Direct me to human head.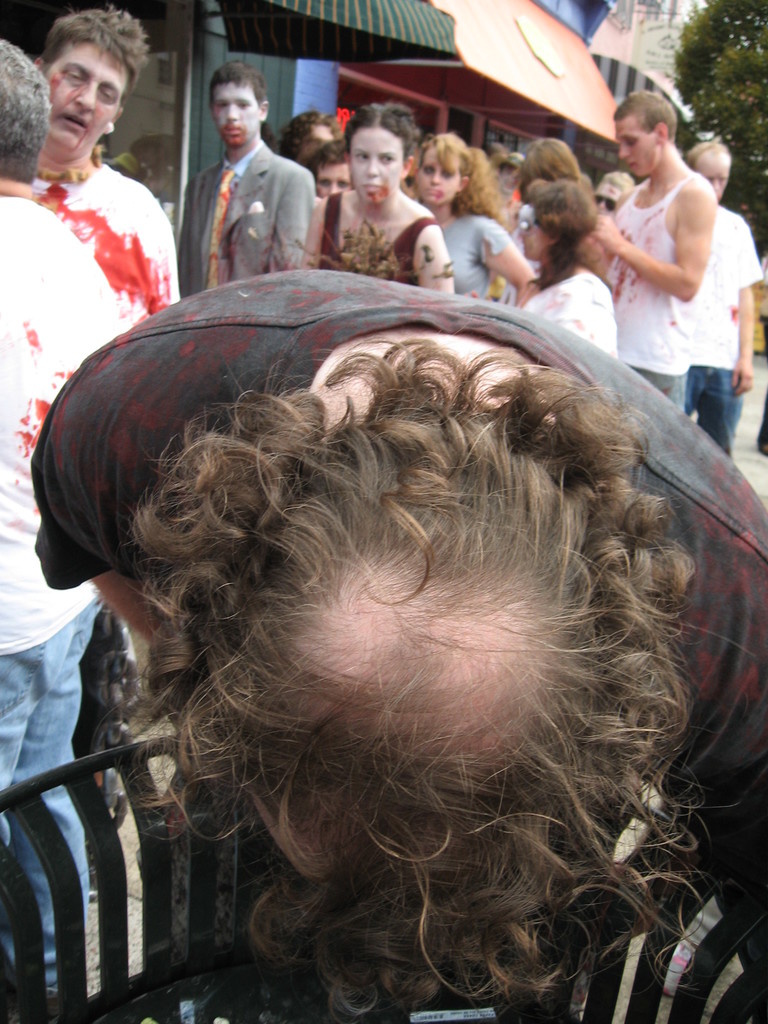
Direction: rect(207, 56, 273, 147).
